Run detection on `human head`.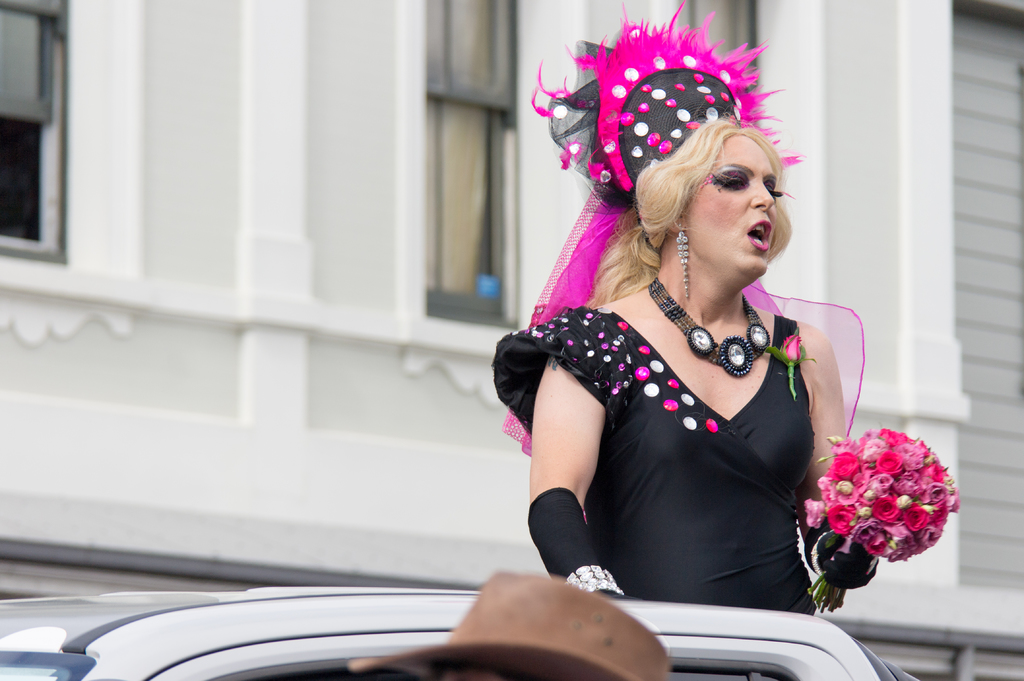
Result: {"x1": 623, "y1": 104, "x2": 797, "y2": 268}.
